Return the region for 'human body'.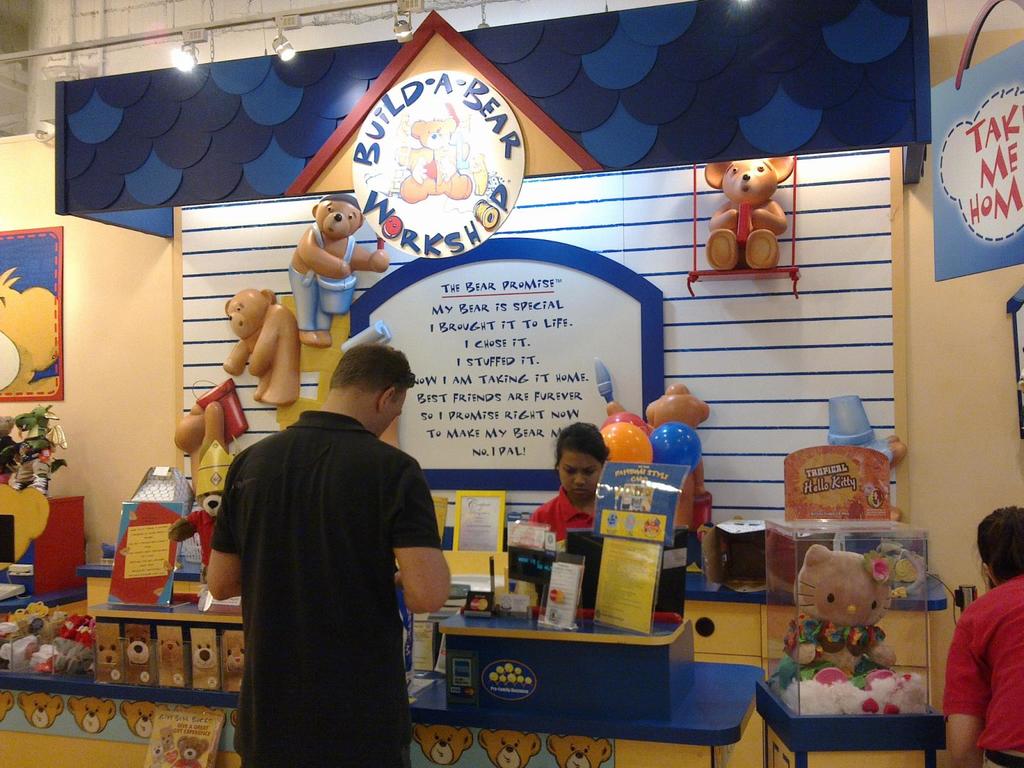
locate(527, 415, 612, 563).
